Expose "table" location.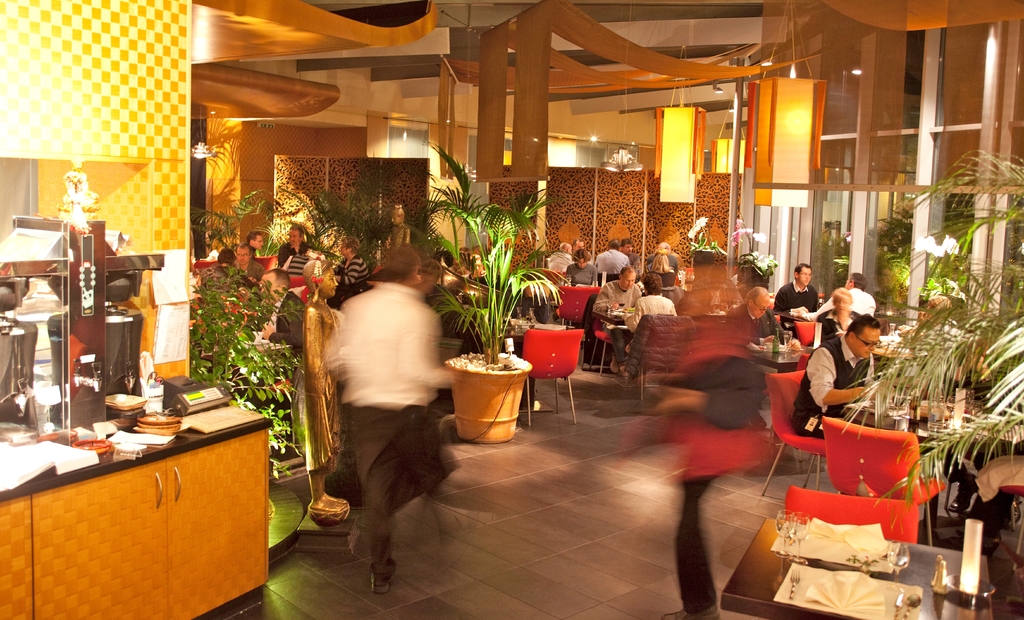
Exposed at [left=836, top=373, right=1023, bottom=540].
